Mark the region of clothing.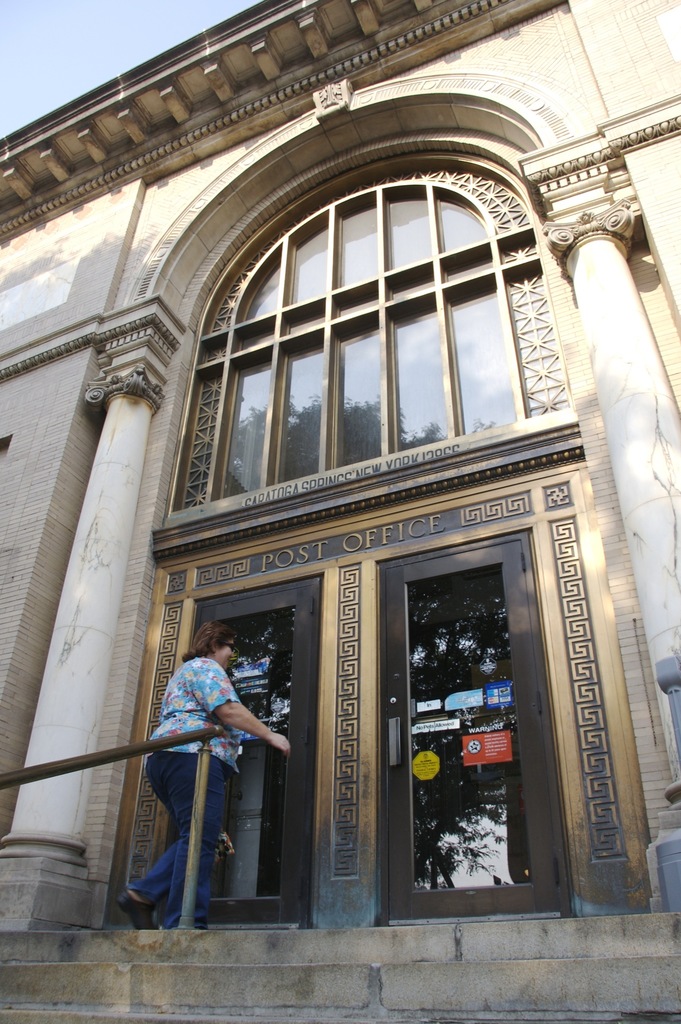
Region: bbox(157, 632, 272, 858).
